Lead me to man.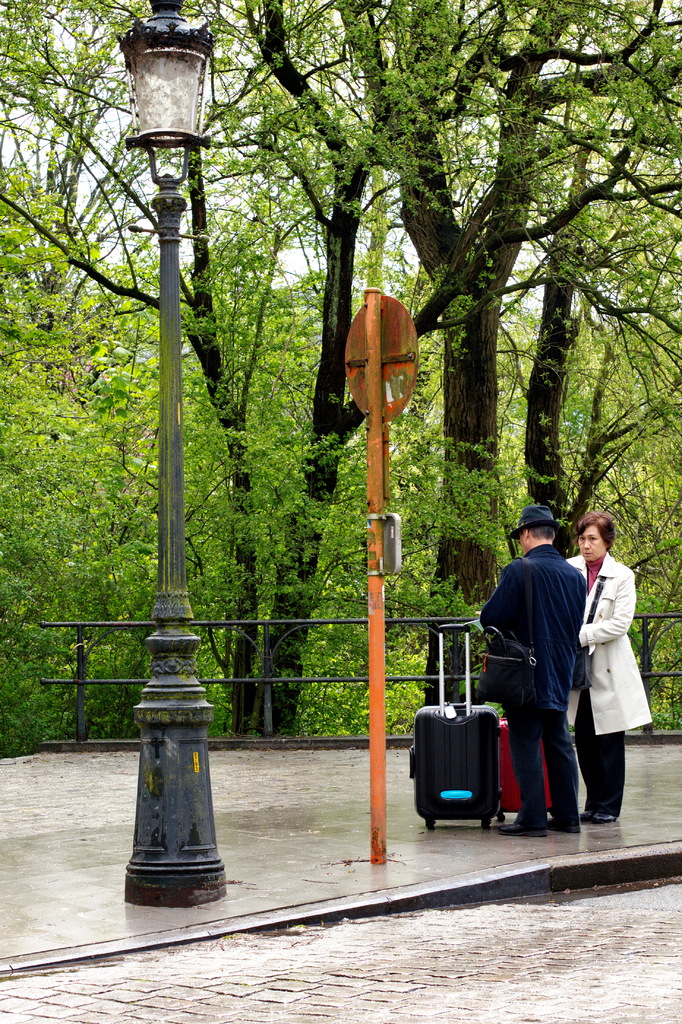
Lead to 491/529/608/835.
